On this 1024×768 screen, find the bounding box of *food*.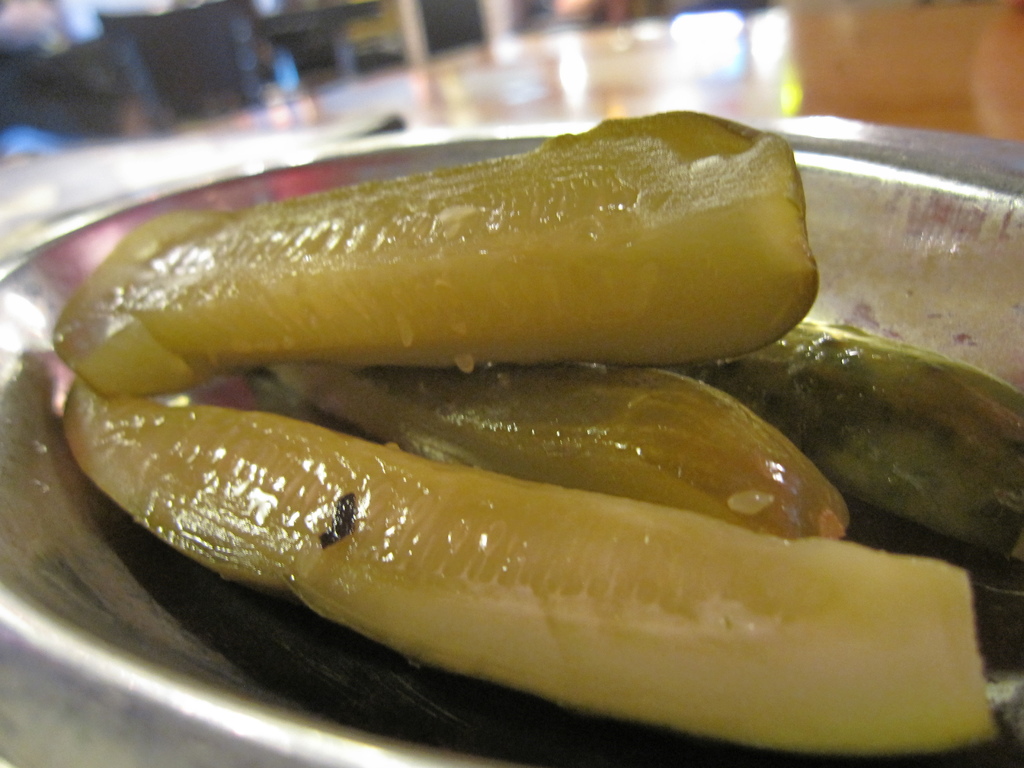
Bounding box: bbox=(684, 325, 1023, 685).
